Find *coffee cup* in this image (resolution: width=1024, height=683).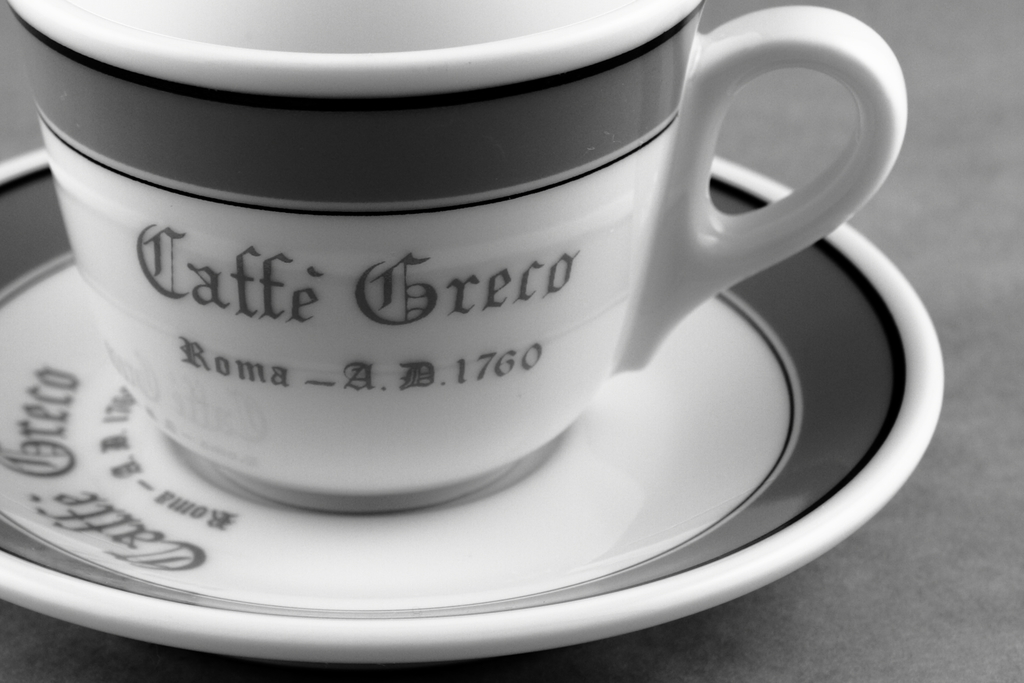
(x1=6, y1=0, x2=909, y2=514).
